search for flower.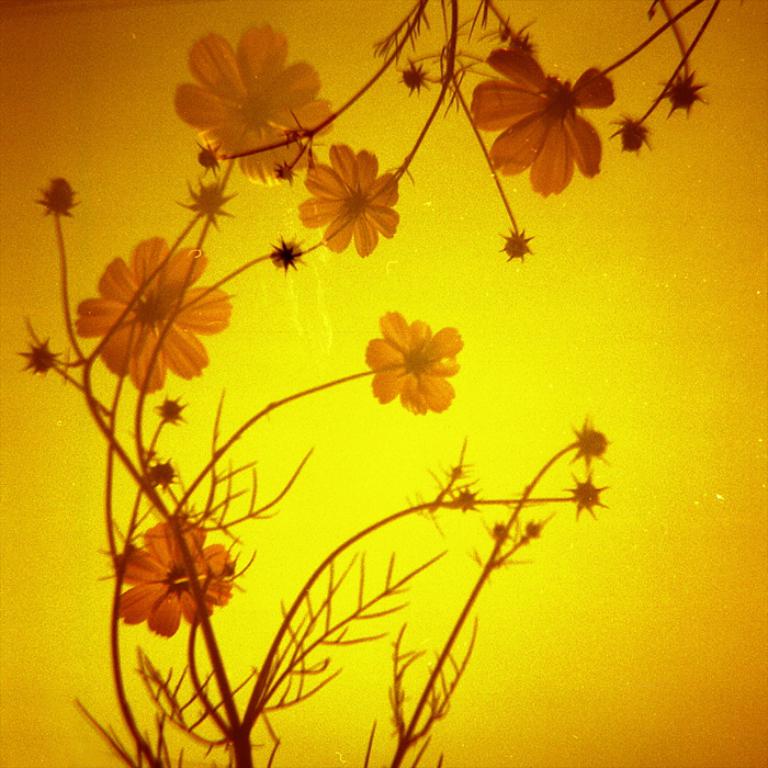
Found at {"left": 388, "top": 57, "right": 431, "bottom": 99}.
